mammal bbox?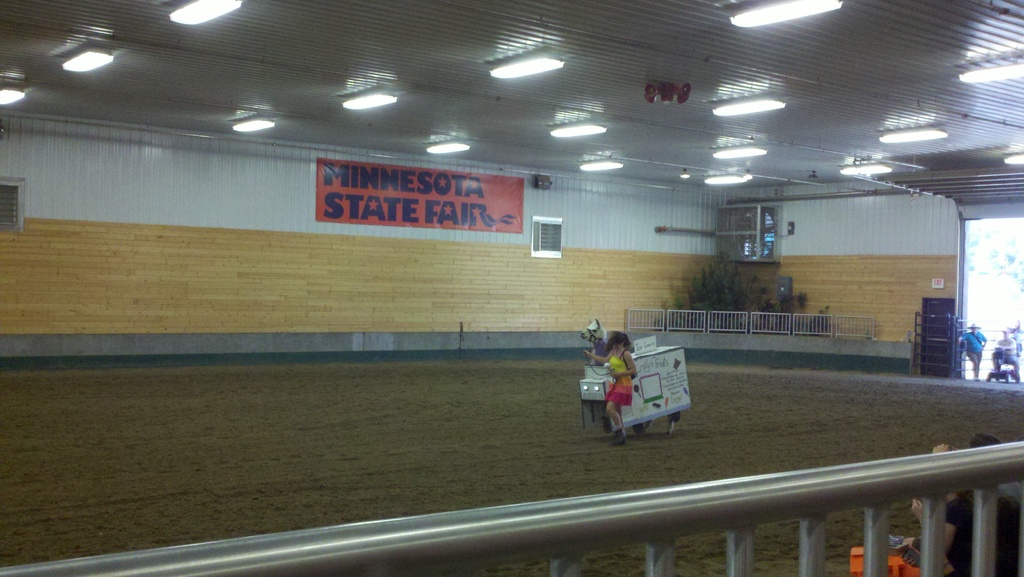
rect(589, 330, 656, 418)
